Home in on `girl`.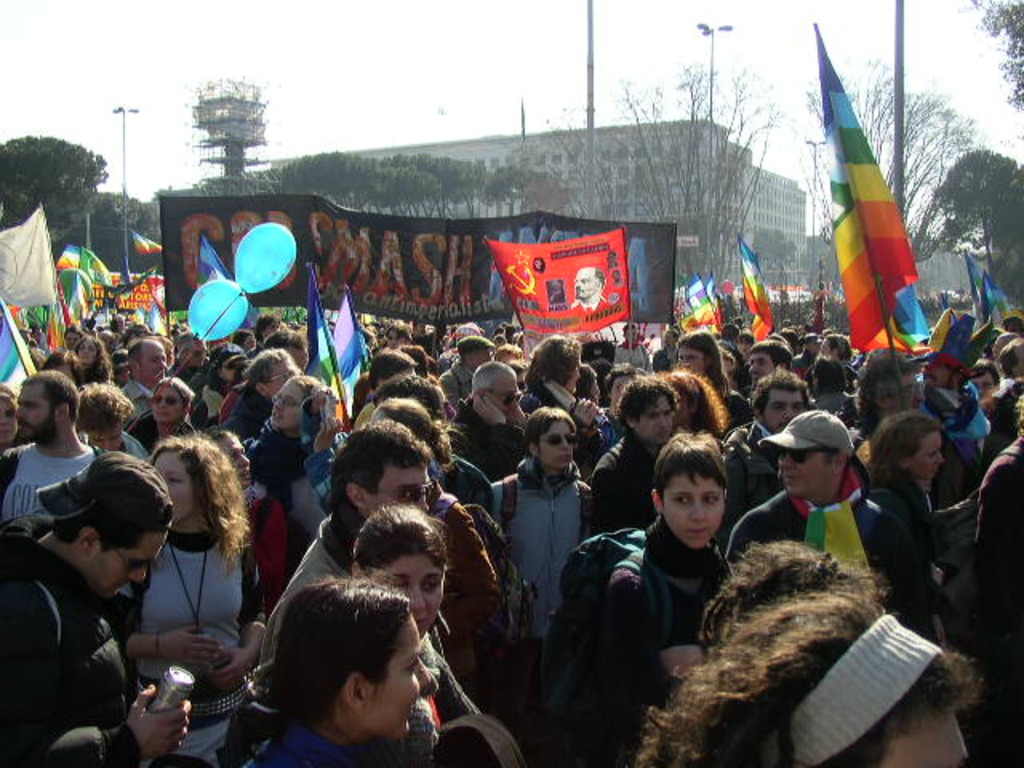
Homed in at rect(115, 419, 274, 766).
